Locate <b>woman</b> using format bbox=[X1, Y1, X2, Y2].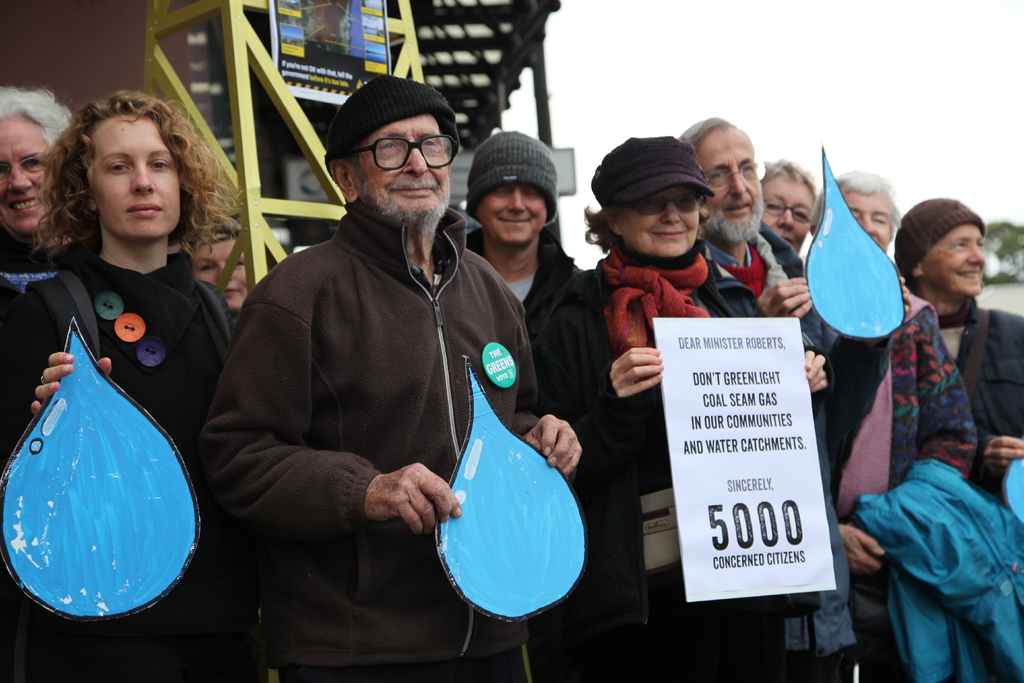
bbox=[543, 132, 840, 682].
